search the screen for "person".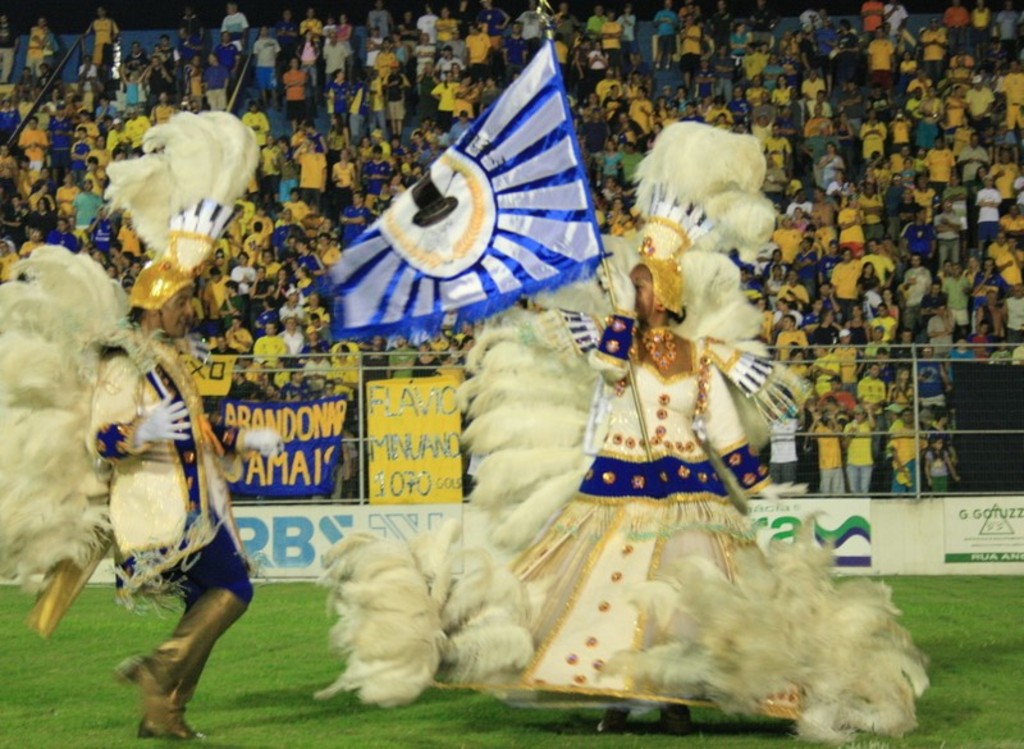
Found at bbox=[902, 252, 936, 309].
